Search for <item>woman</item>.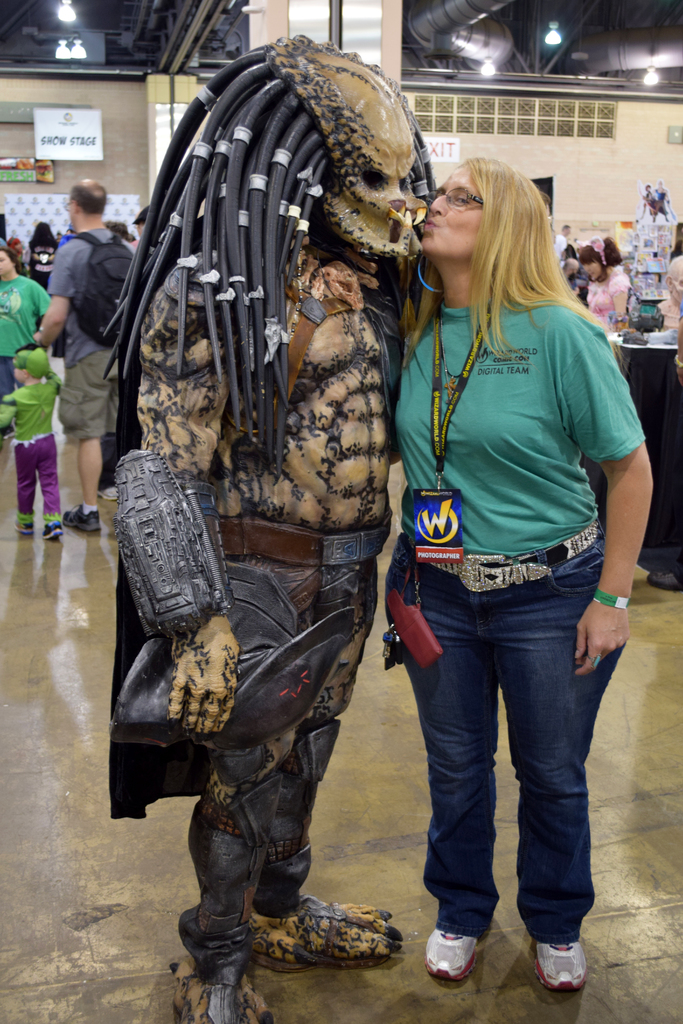
Found at 402/164/646/1008.
